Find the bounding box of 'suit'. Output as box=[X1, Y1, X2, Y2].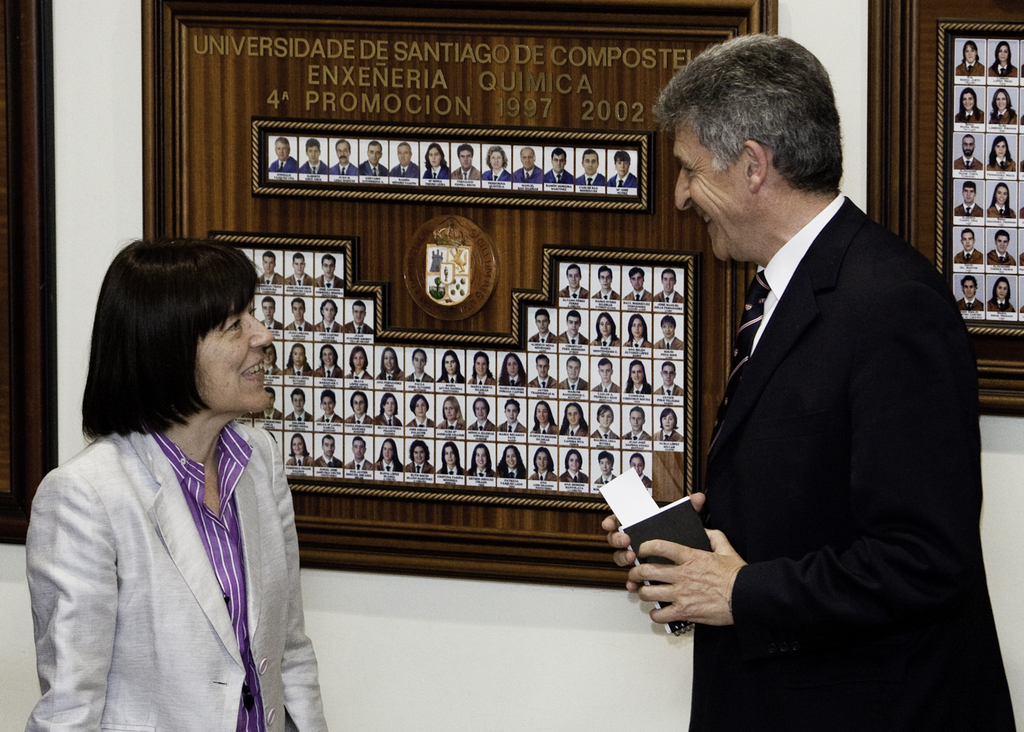
box=[985, 59, 1017, 79].
